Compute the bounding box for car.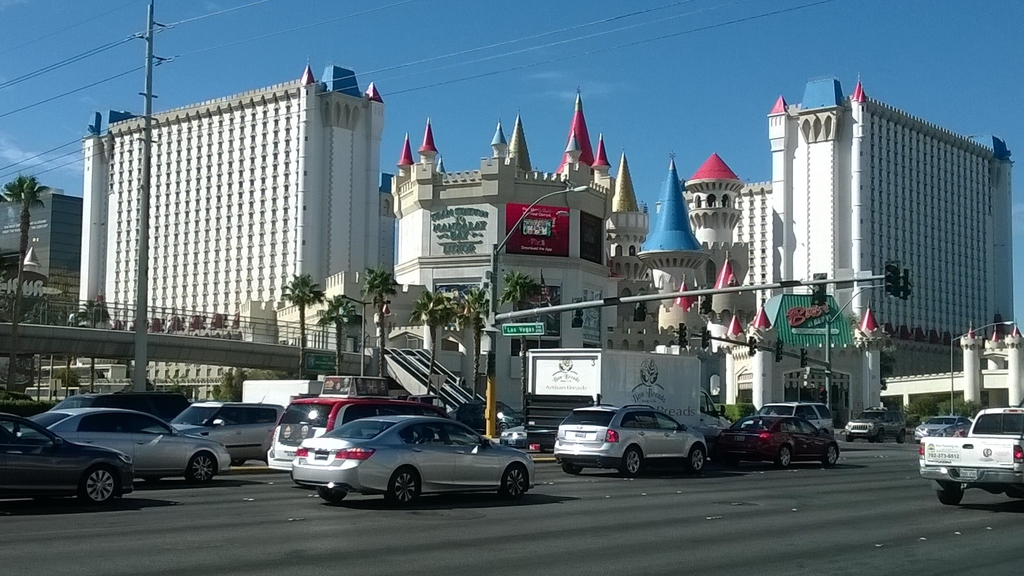
bbox=[903, 410, 977, 447].
